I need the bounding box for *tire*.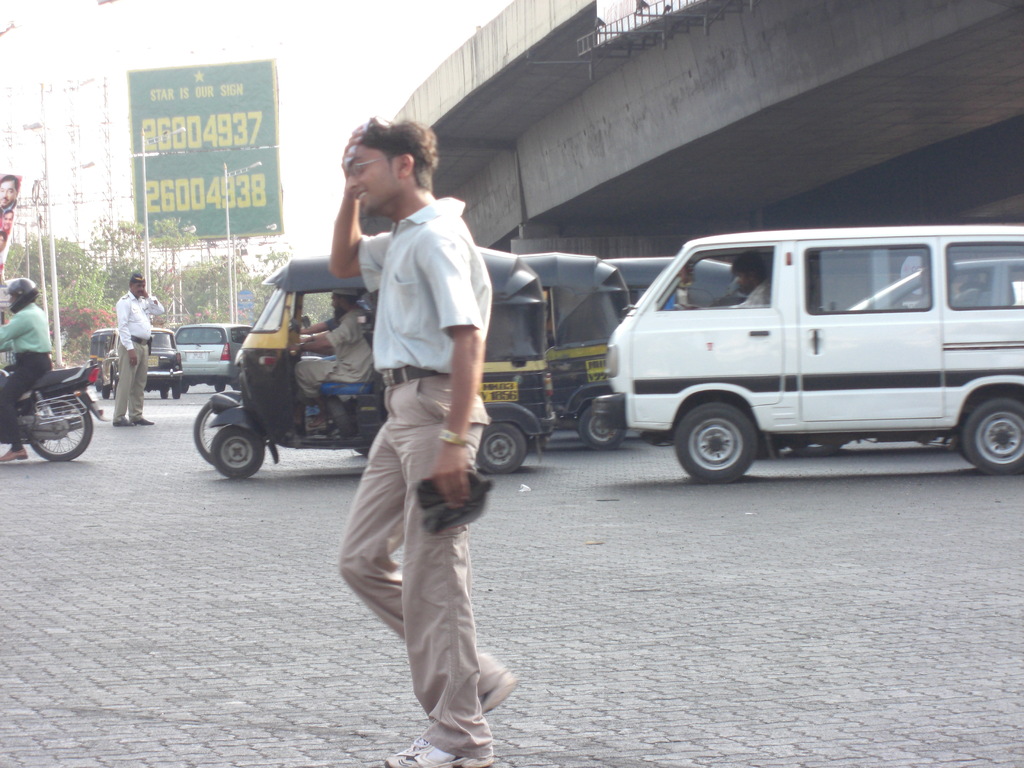
Here it is: (left=172, top=385, right=181, bottom=399).
